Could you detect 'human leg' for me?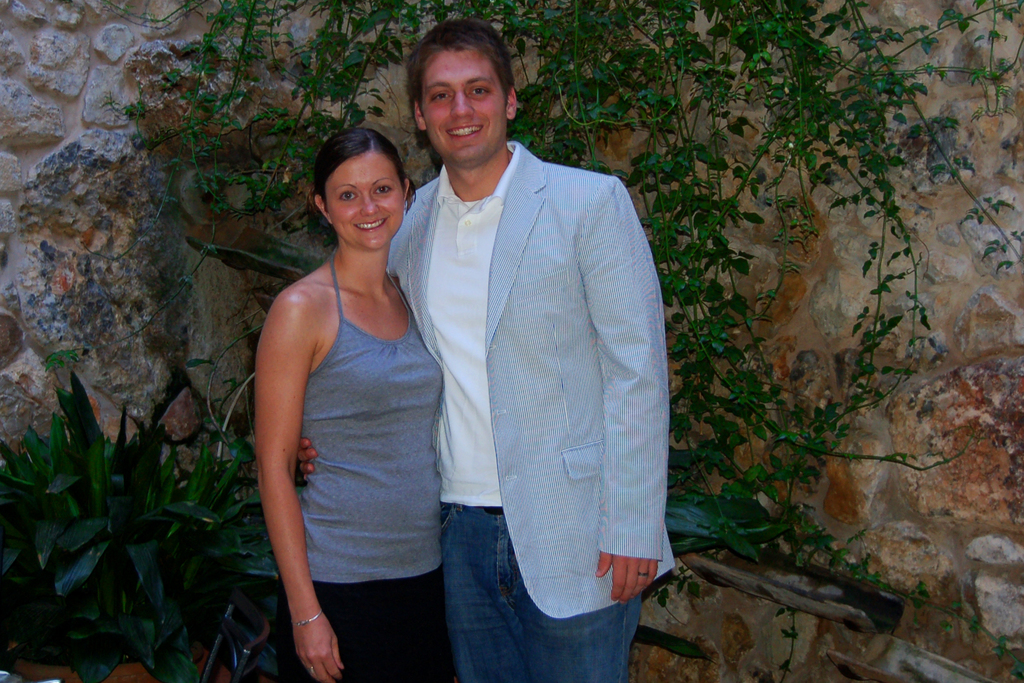
Detection result: 311,573,378,682.
